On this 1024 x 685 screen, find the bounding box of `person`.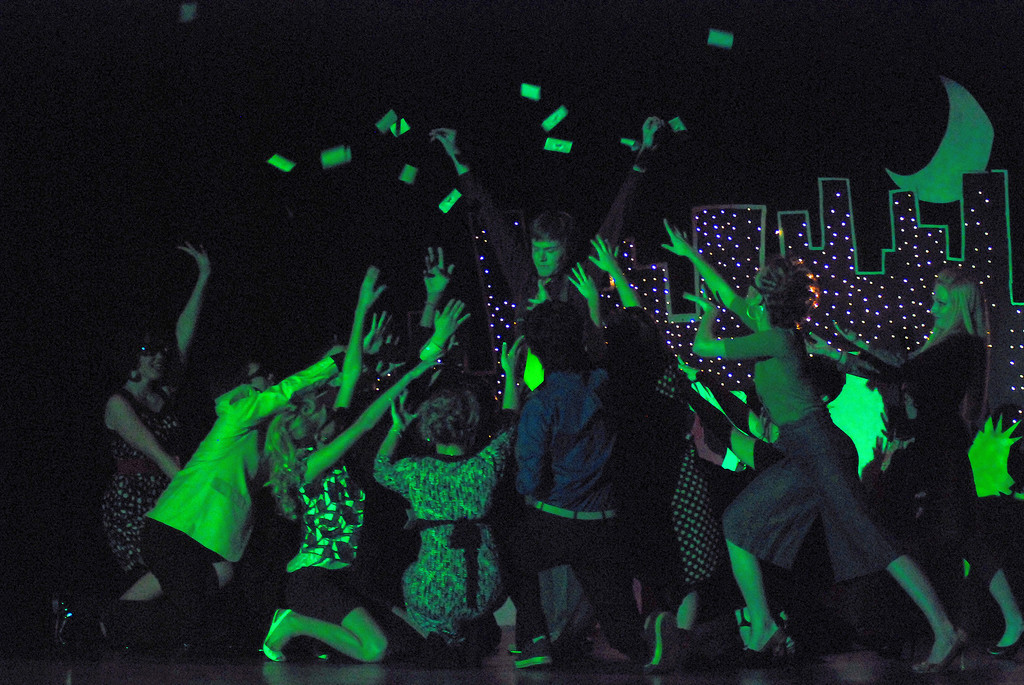
Bounding box: <region>508, 292, 678, 665</region>.
